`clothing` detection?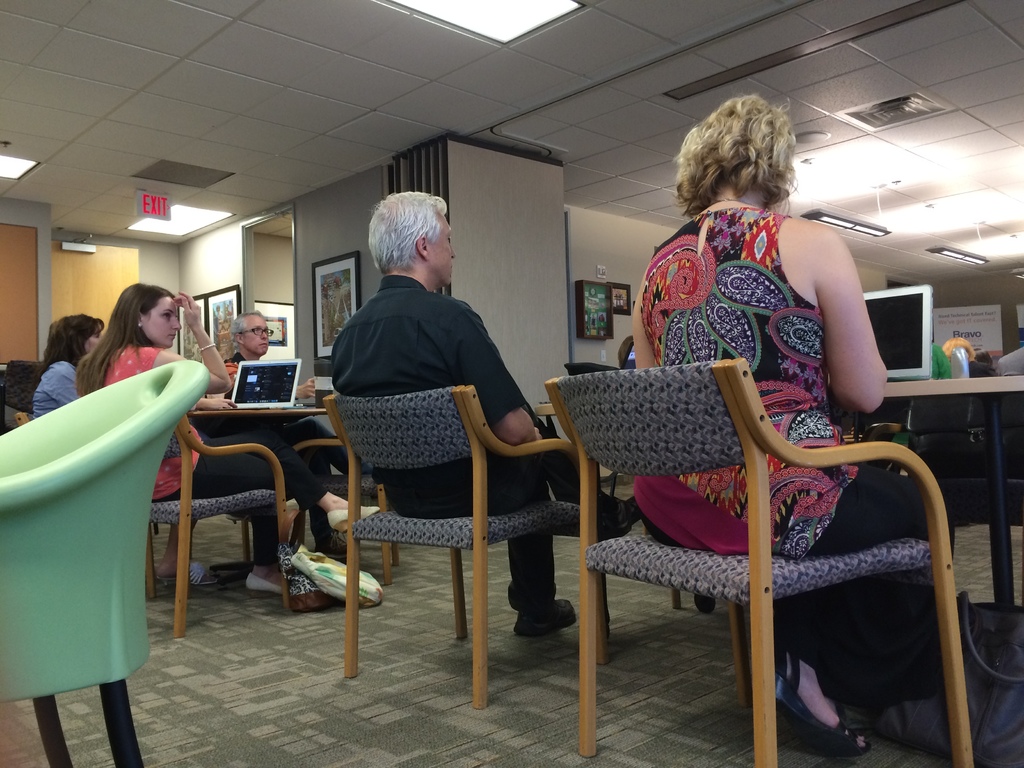
region(632, 207, 954, 684)
